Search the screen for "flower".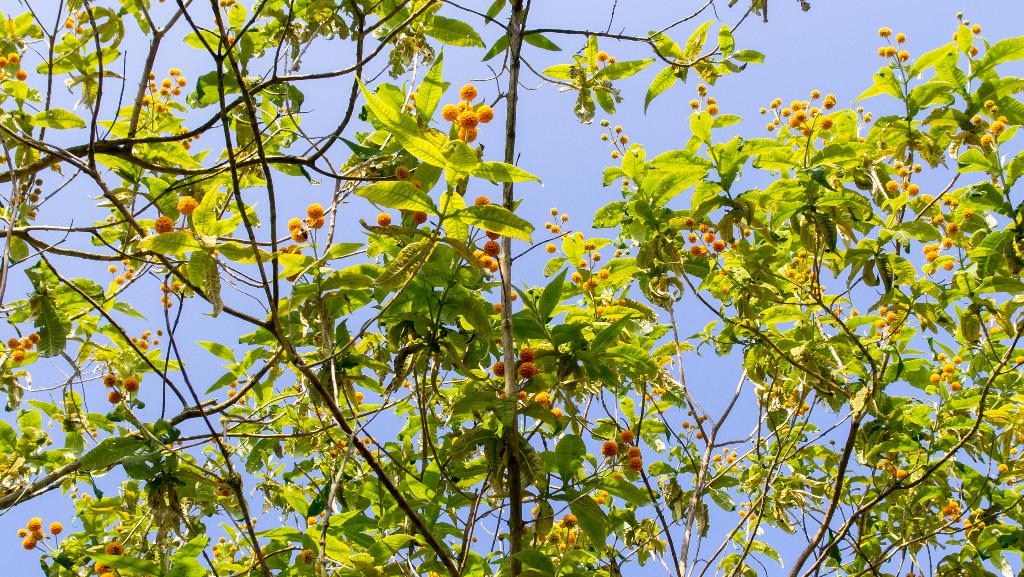
Found at <bbox>719, 286, 735, 298</bbox>.
